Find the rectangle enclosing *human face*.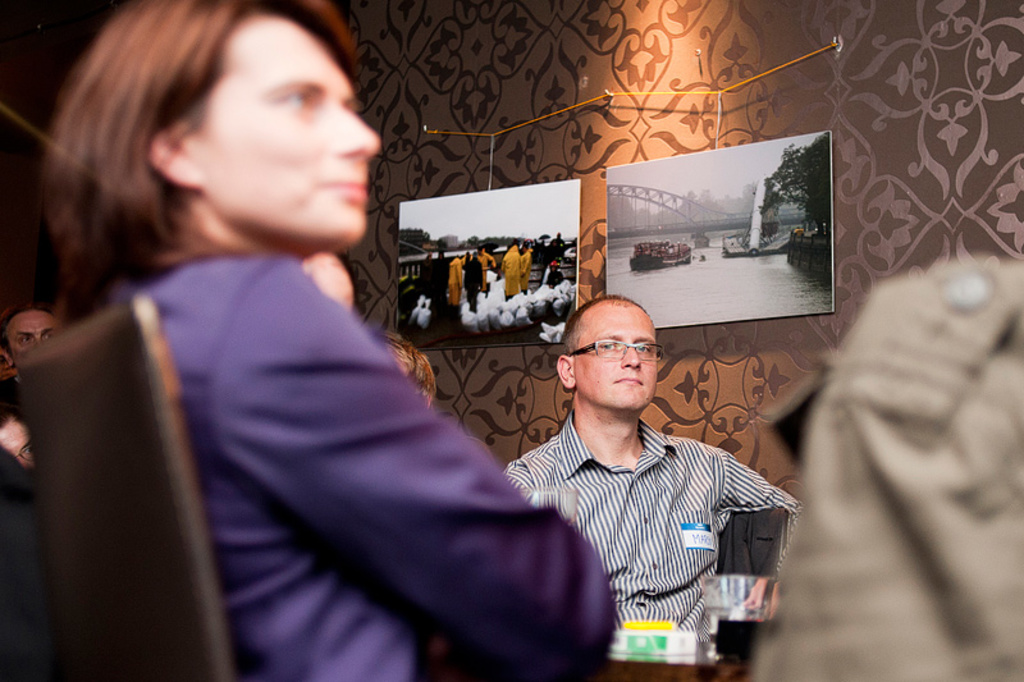
l=6, t=313, r=56, b=351.
